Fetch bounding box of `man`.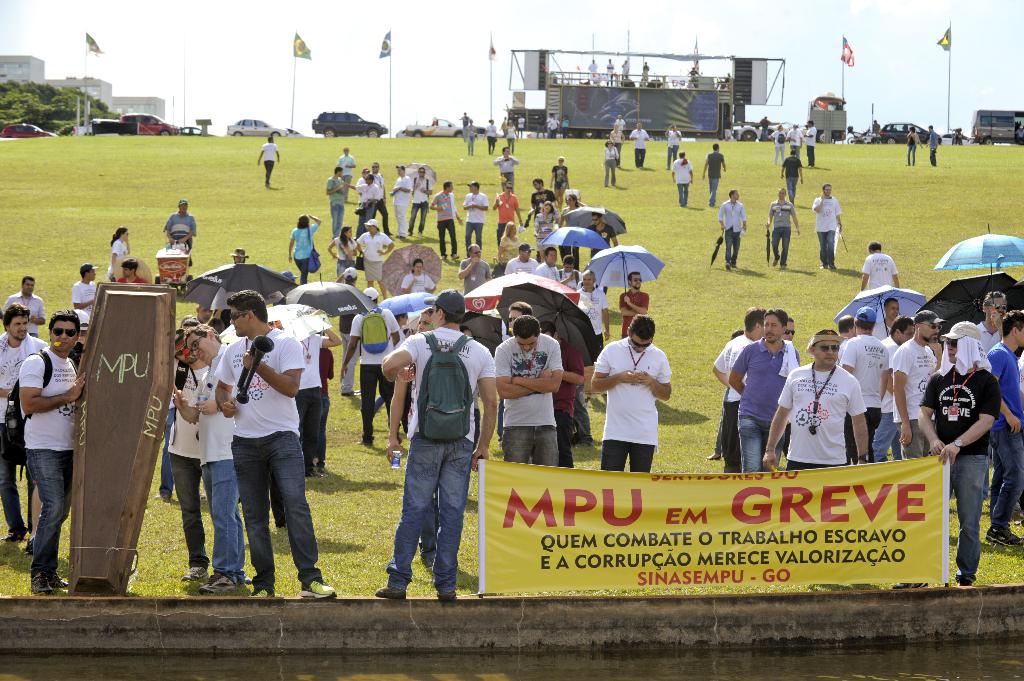
Bbox: (492,314,562,463).
